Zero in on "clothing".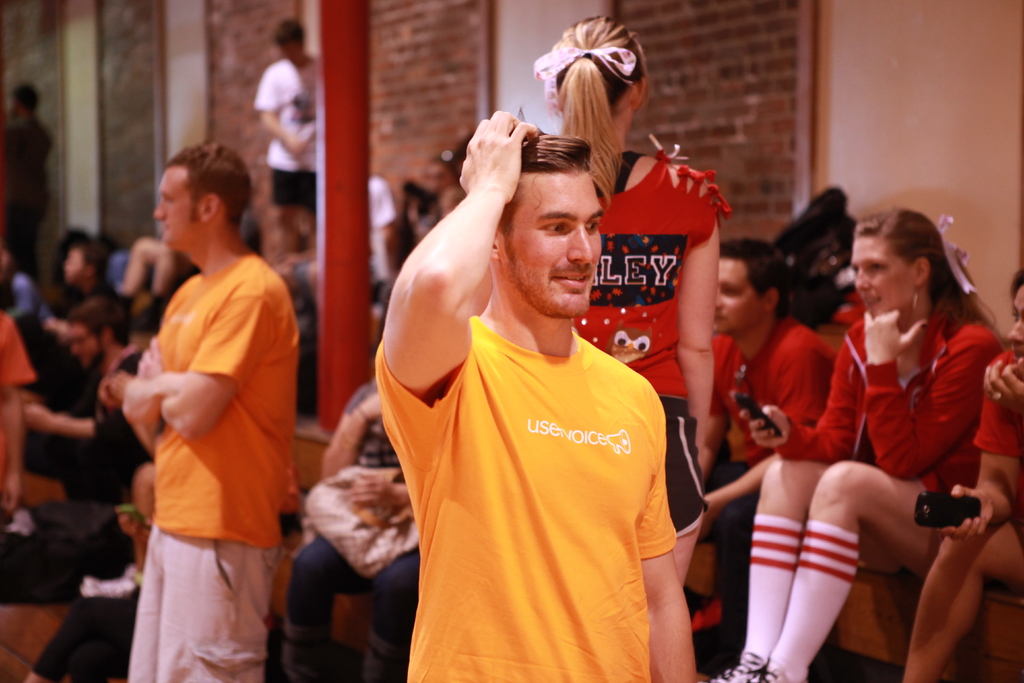
Zeroed in: [54, 282, 116, 316].
